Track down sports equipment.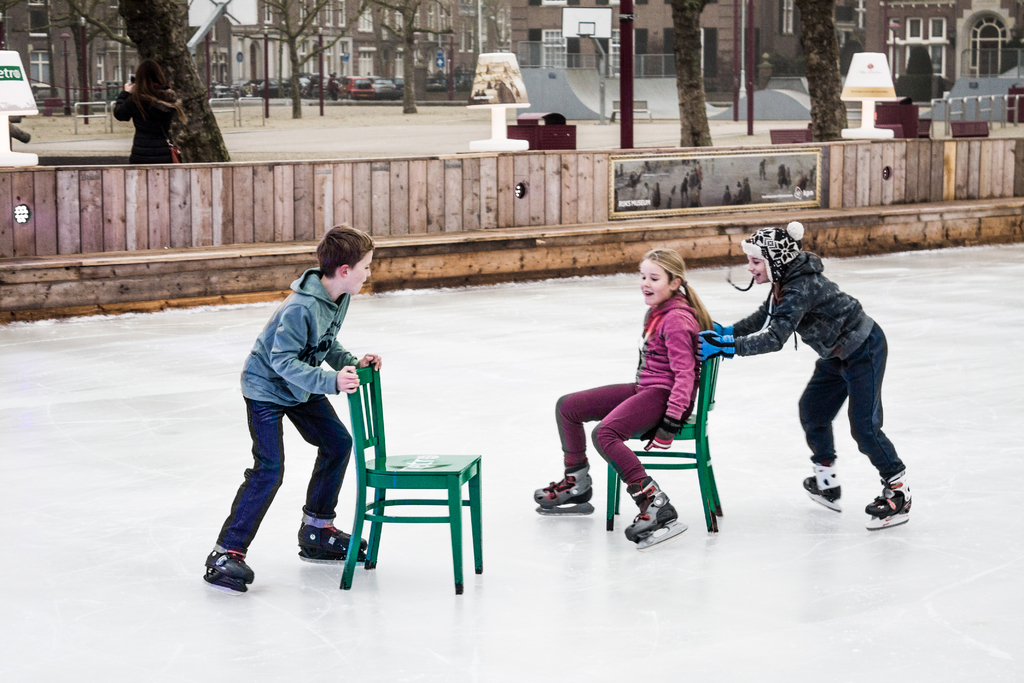
Tracked to box=[294, 506, 369, 562].
